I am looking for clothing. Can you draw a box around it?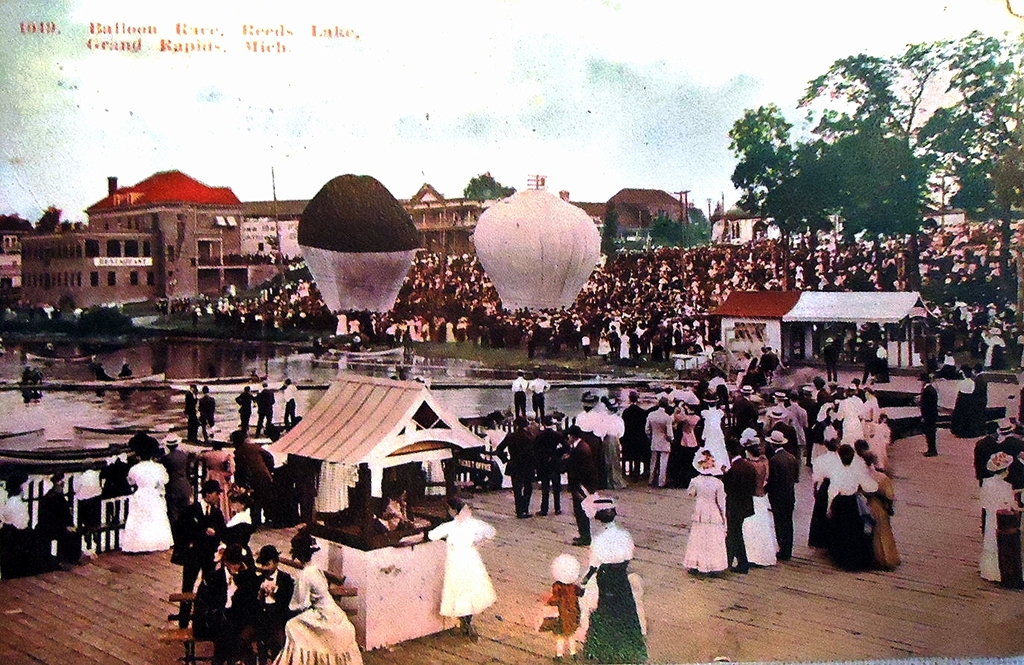
Sure, the bounding box is crop(624, 396, 648, 471).
